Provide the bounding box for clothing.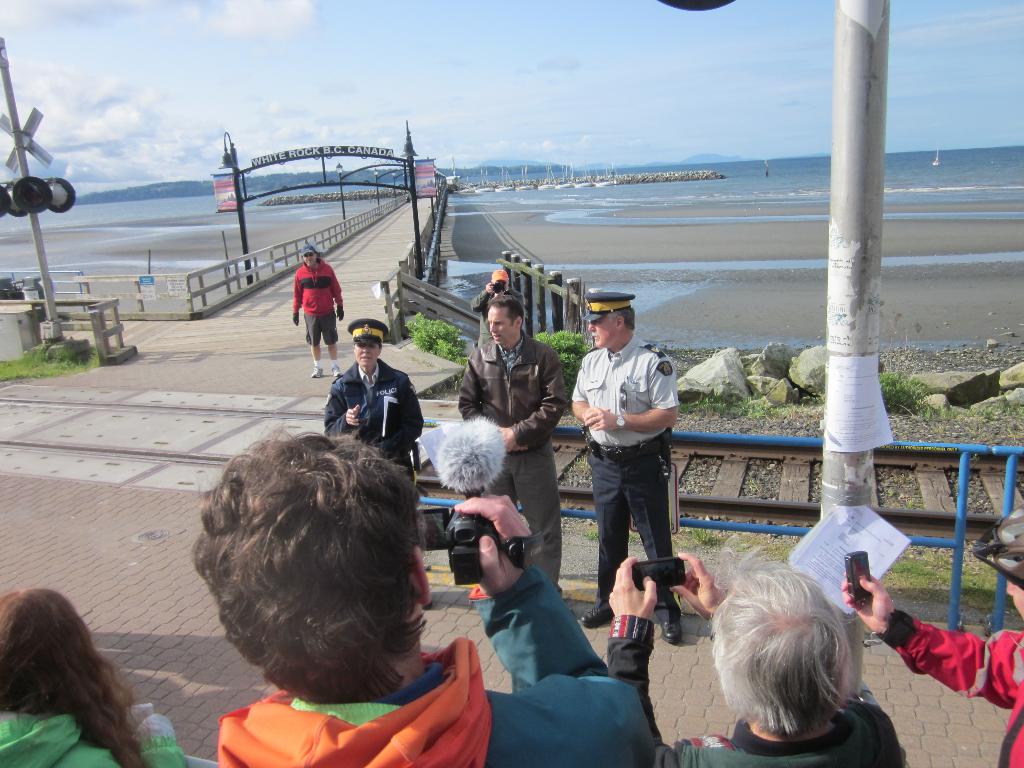
bbox(606, 613, 906, 767).
